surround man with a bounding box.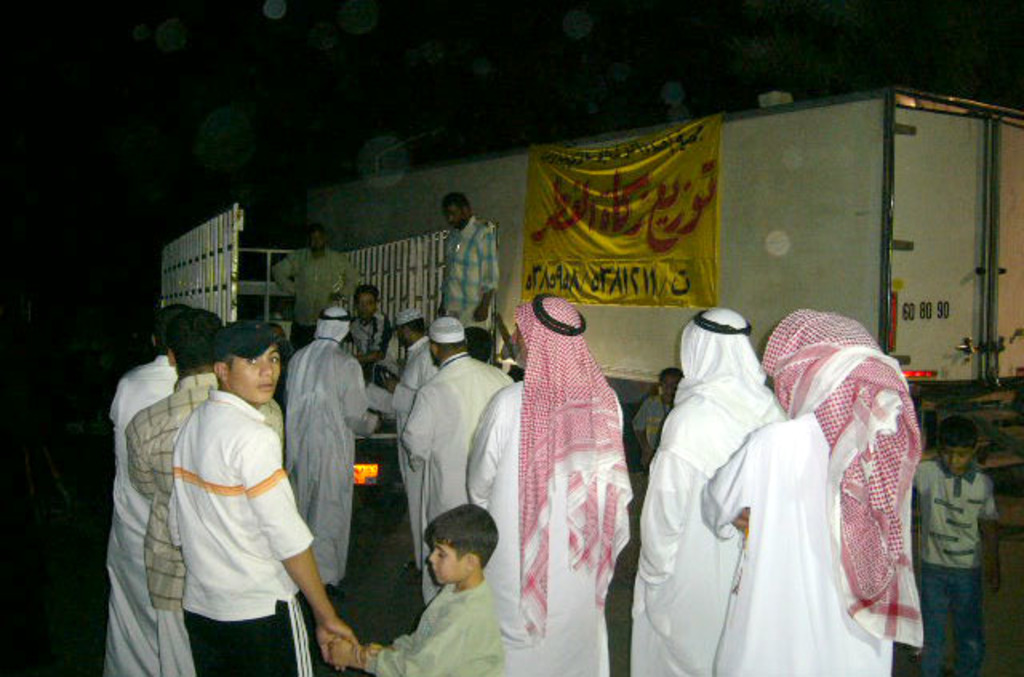
x1=427, y1=186, x2=502, y2=338.
